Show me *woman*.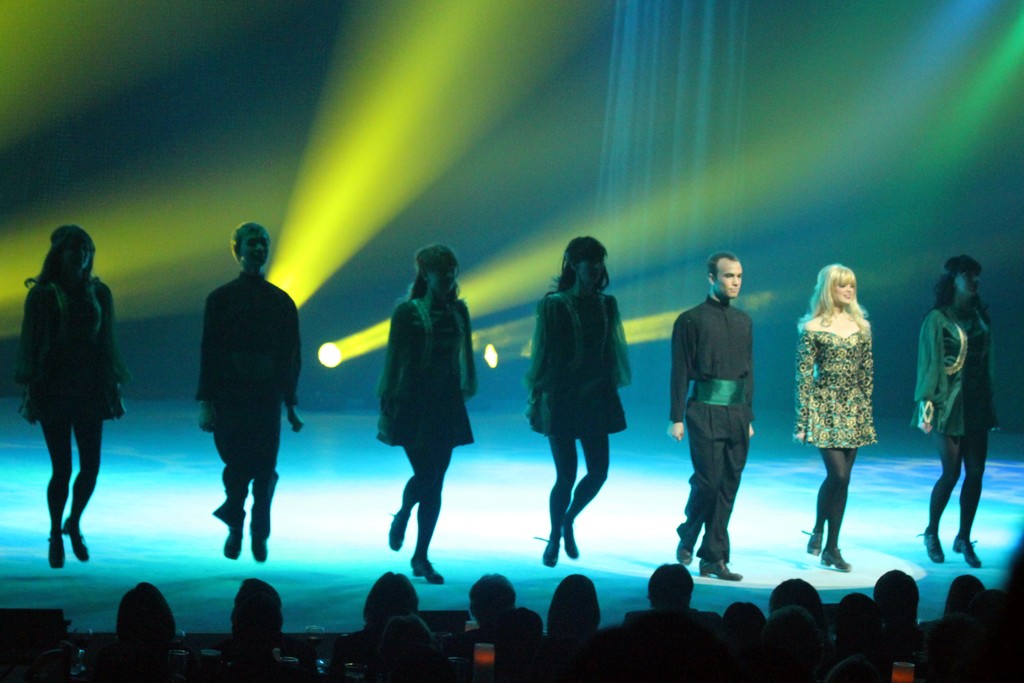
*woman* is here: [x1=803, y1=263, x2=899, y2=550].
